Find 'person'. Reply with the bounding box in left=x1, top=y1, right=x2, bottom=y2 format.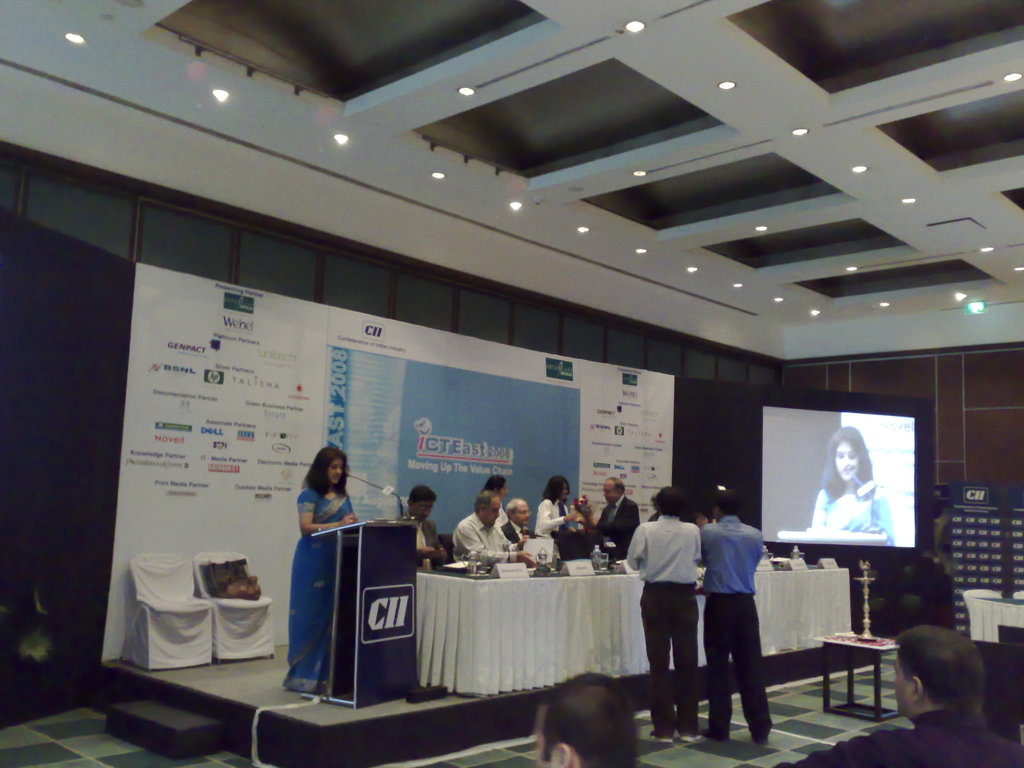
left=694, top=486, right=764, bottom=742.
